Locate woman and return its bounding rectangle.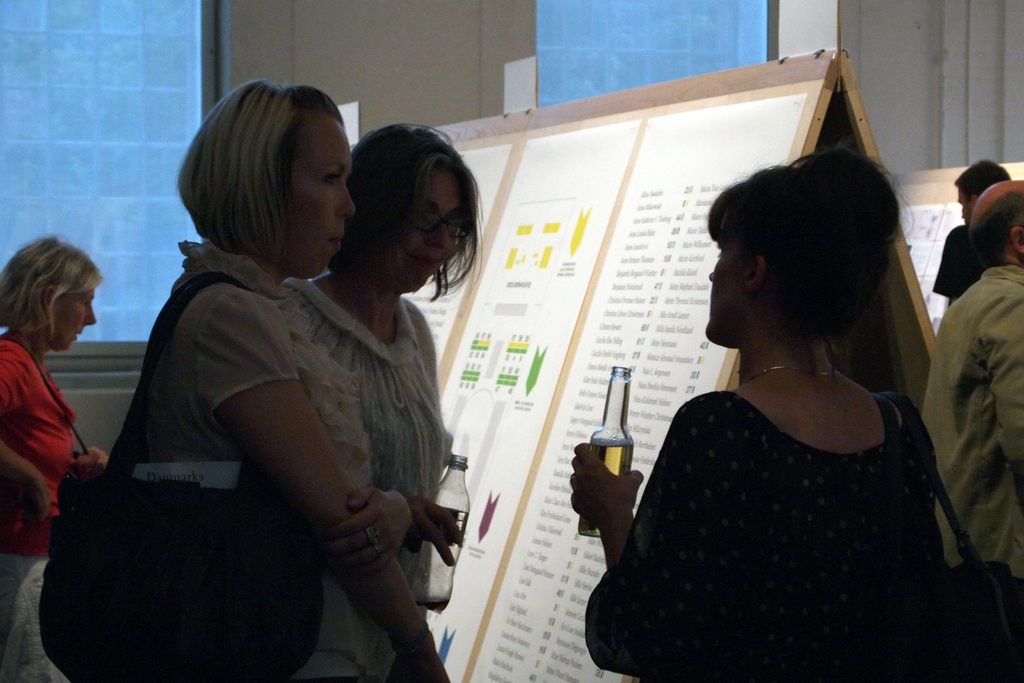
bbox=(569, 145, 940, 682).
